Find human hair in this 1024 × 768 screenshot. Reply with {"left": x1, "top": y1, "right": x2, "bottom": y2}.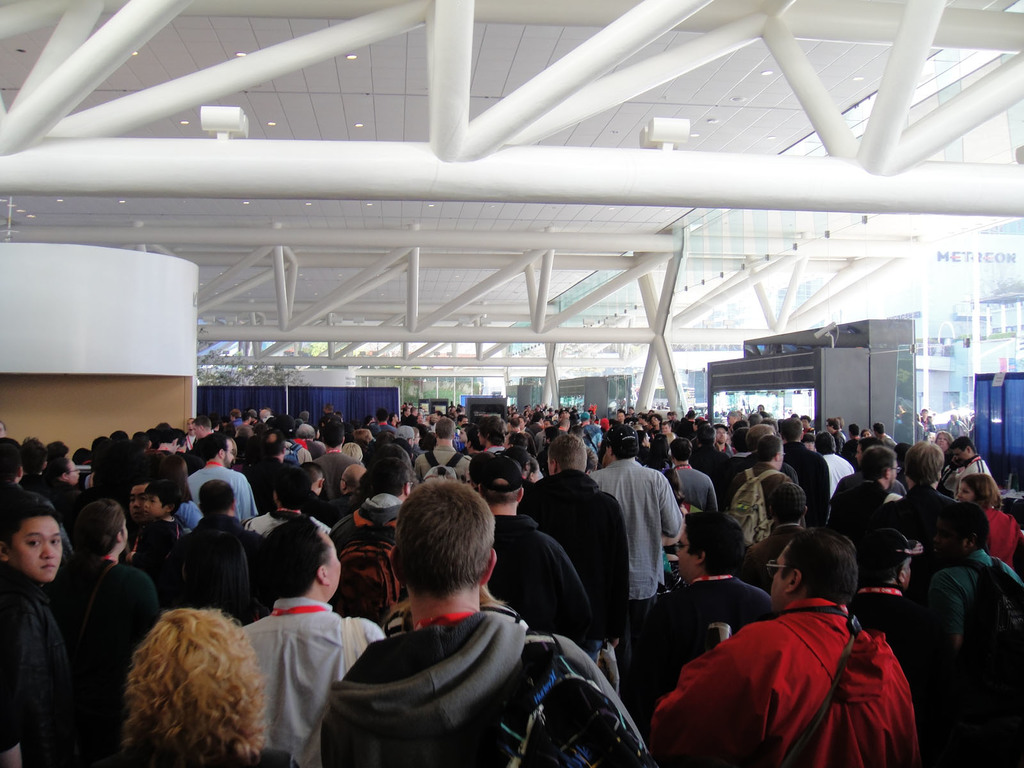
{"left": 667, "top": 435, "right": 696, "bottom": 463}.
